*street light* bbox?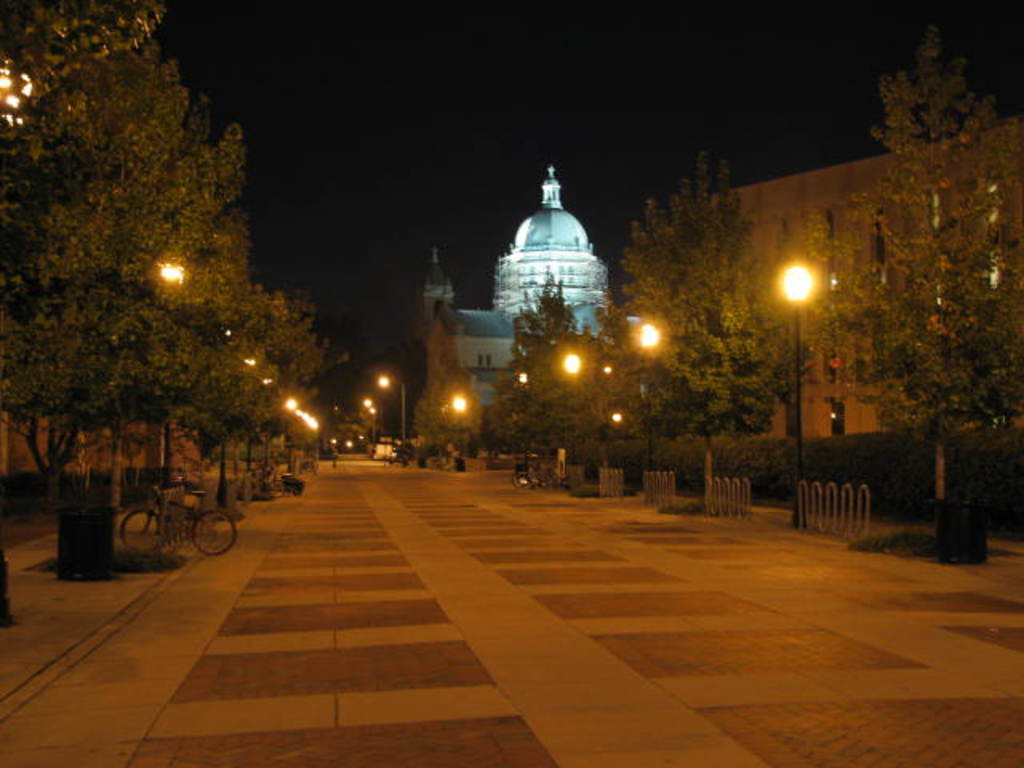
<region>518, 366, 531, 472</region>
